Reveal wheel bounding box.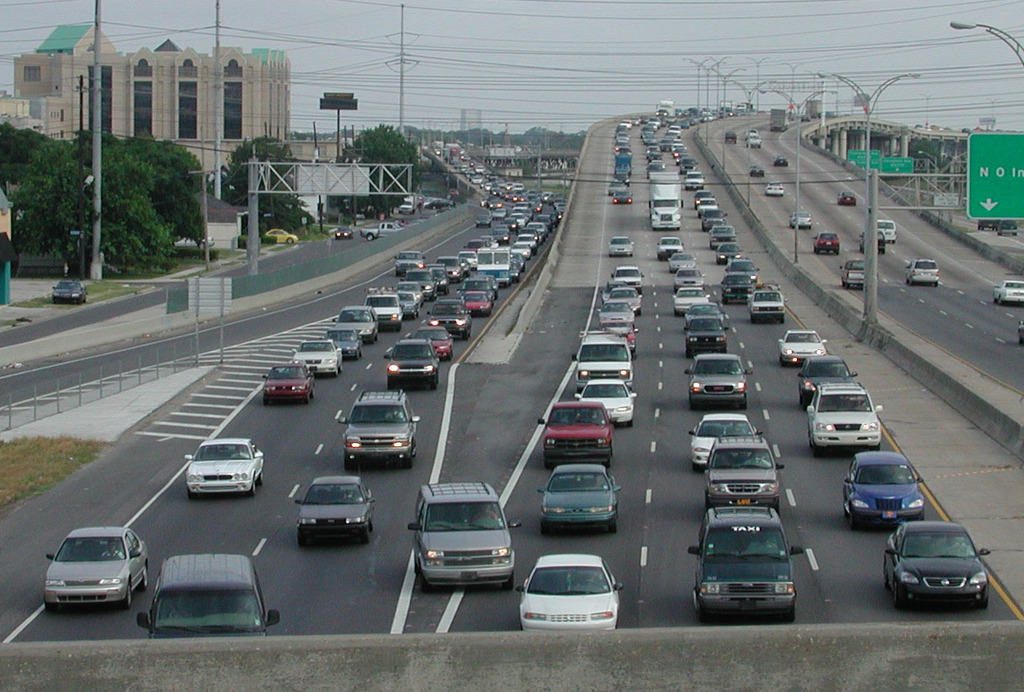
Revealed: {"left": 502, "top": 571, "right": 515, "bottom": 590}.
